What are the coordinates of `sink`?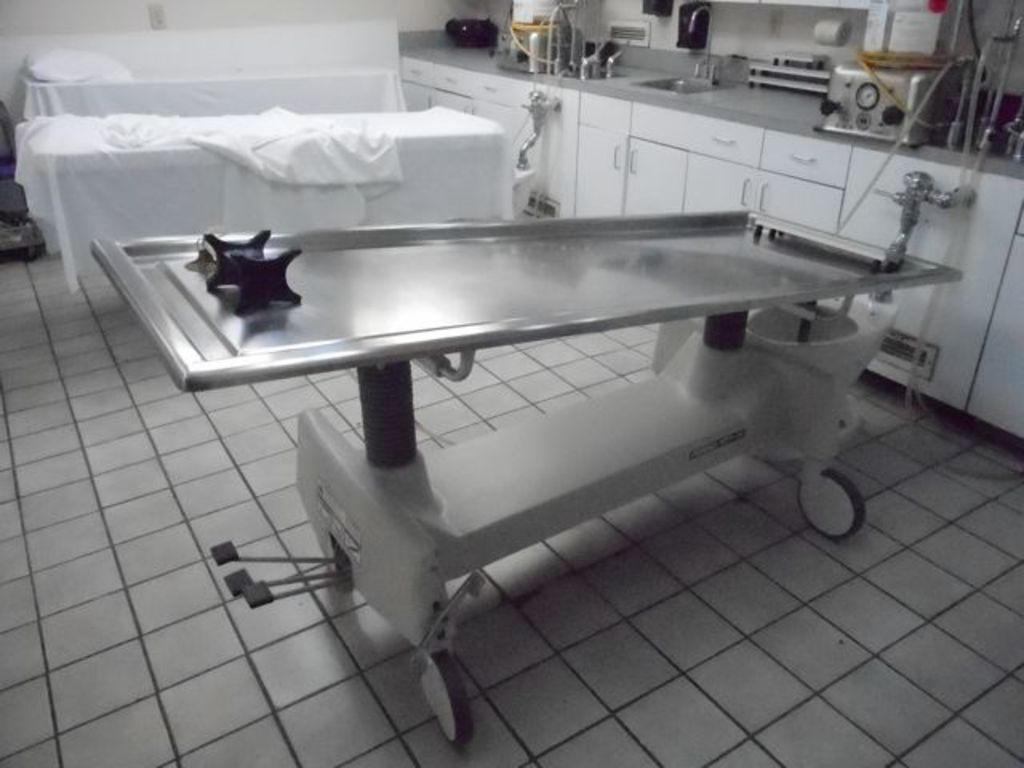
[630,3,742,98].
